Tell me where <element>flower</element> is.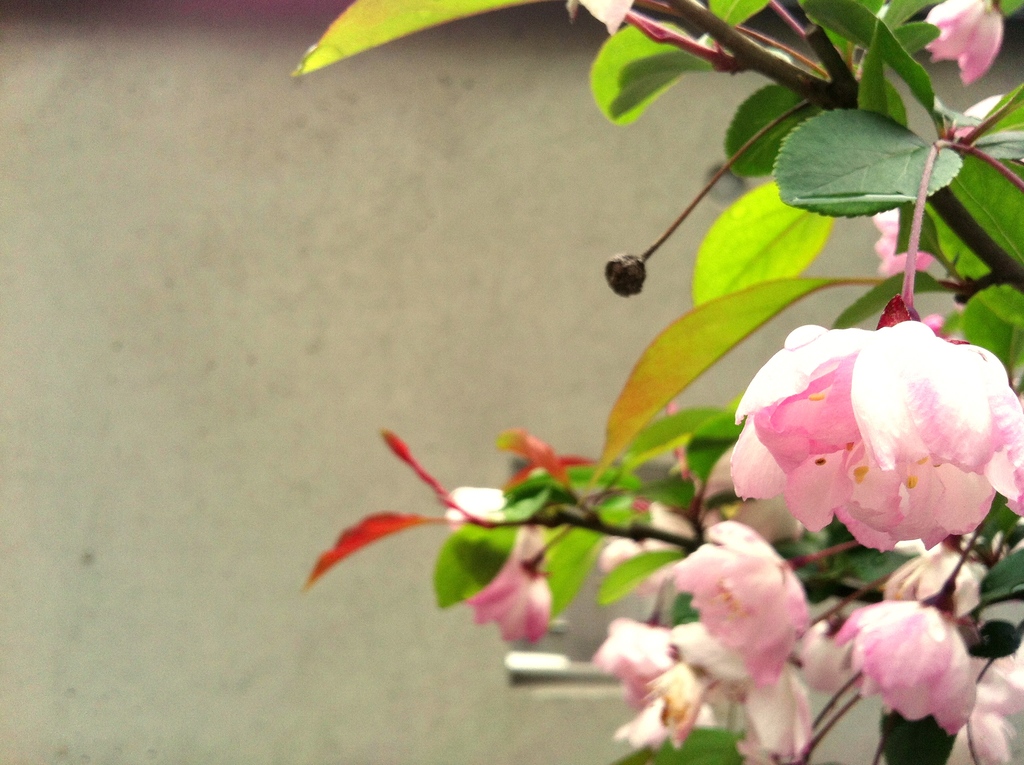
<element>flower</element> is at x1=877, y1=532, x2=986, y2=620.
